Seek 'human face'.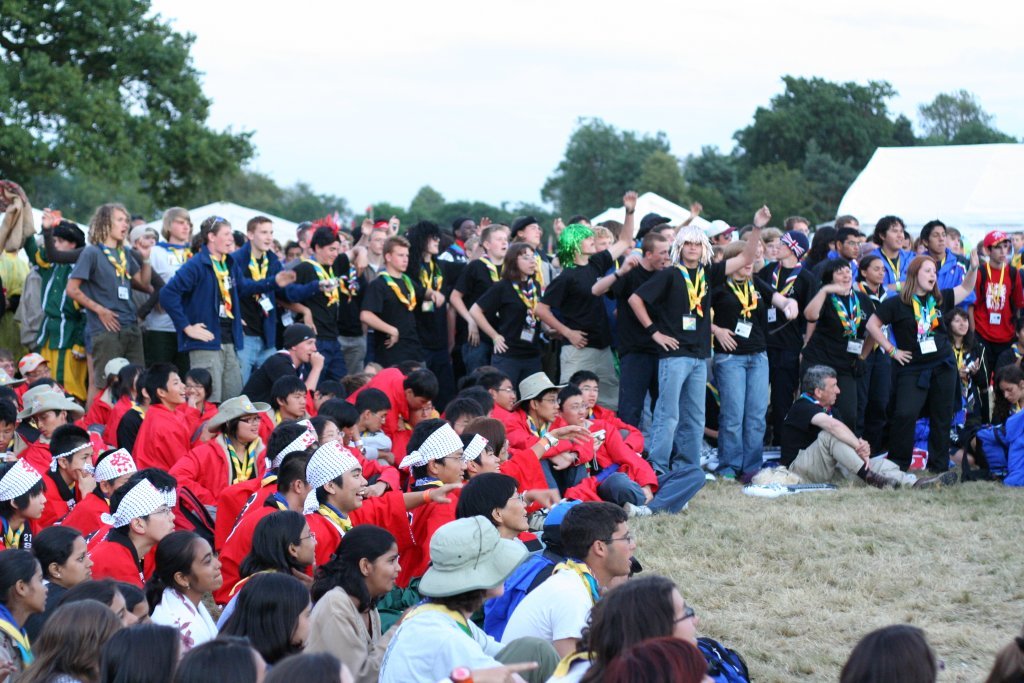
(867, 256, 885, 278).
